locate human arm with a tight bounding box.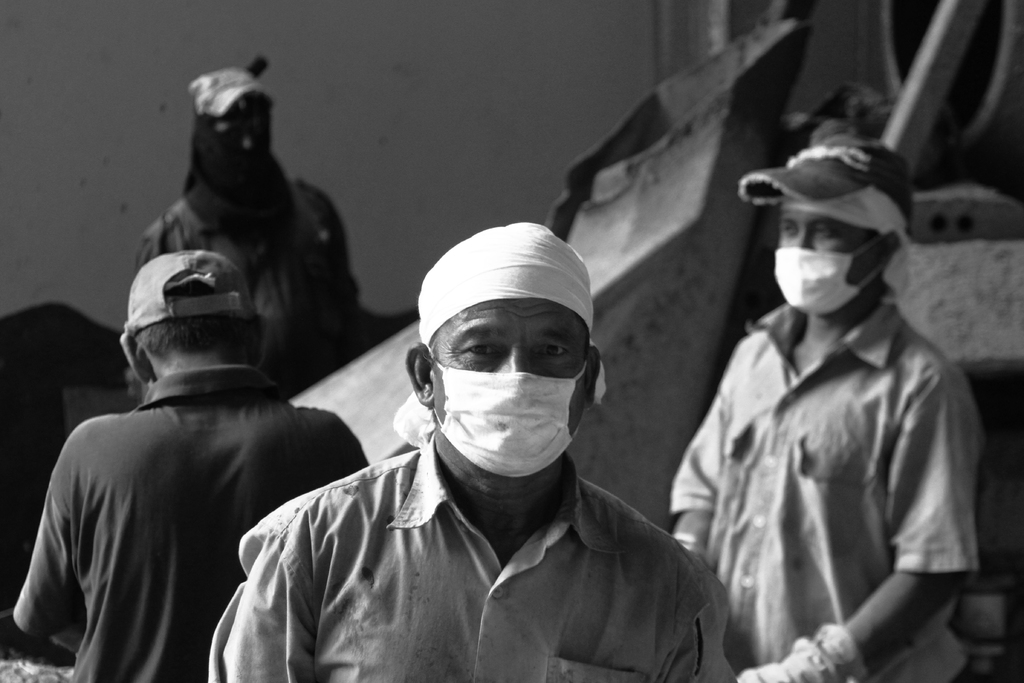
bbox=[12, 428, 96, 680].
